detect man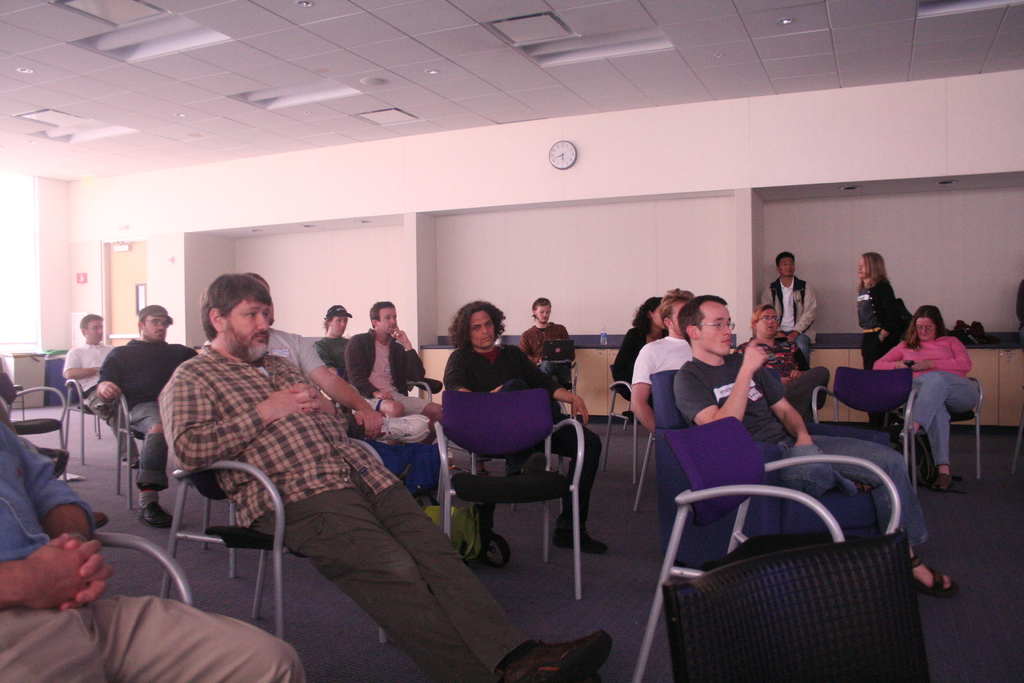
rect(670, 295, 960, 599)
